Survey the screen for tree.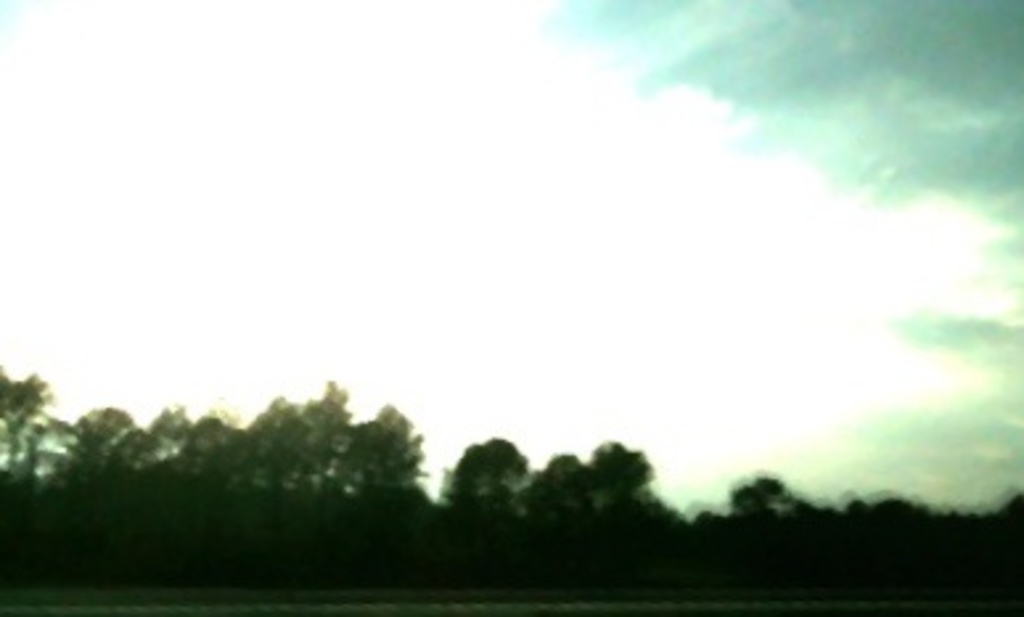
Survey found: {"x1": 323, "y1": 395, "x2": 434, "y2": 527}.
